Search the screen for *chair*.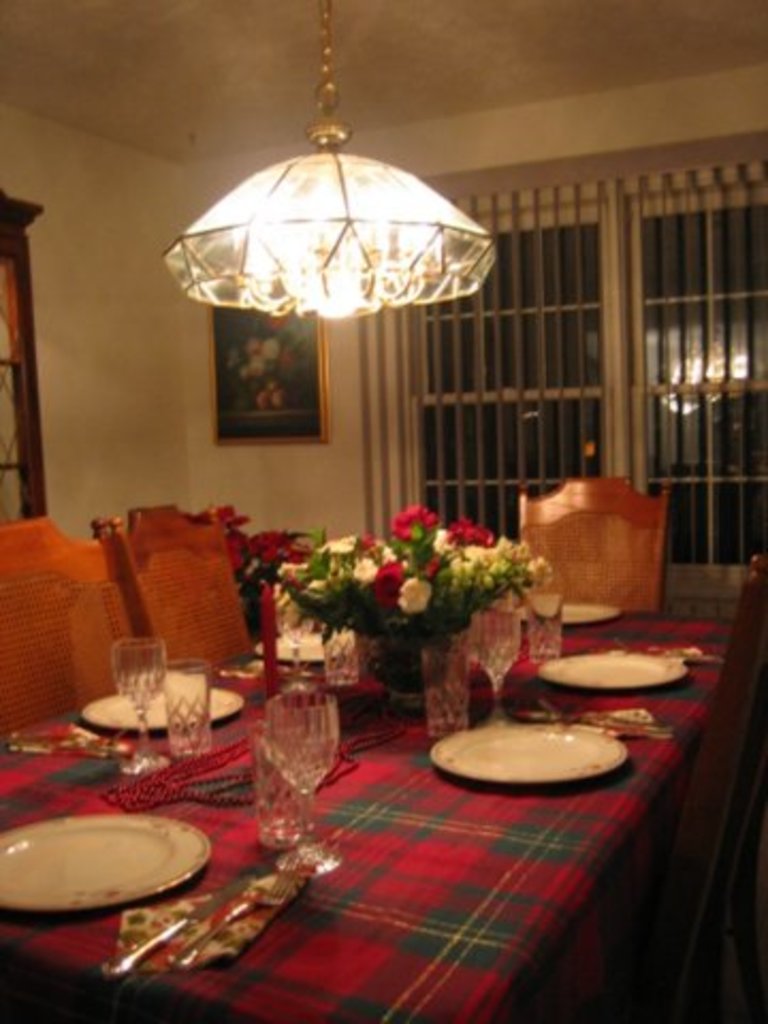
Found at region(510, 467, 672, 629).
